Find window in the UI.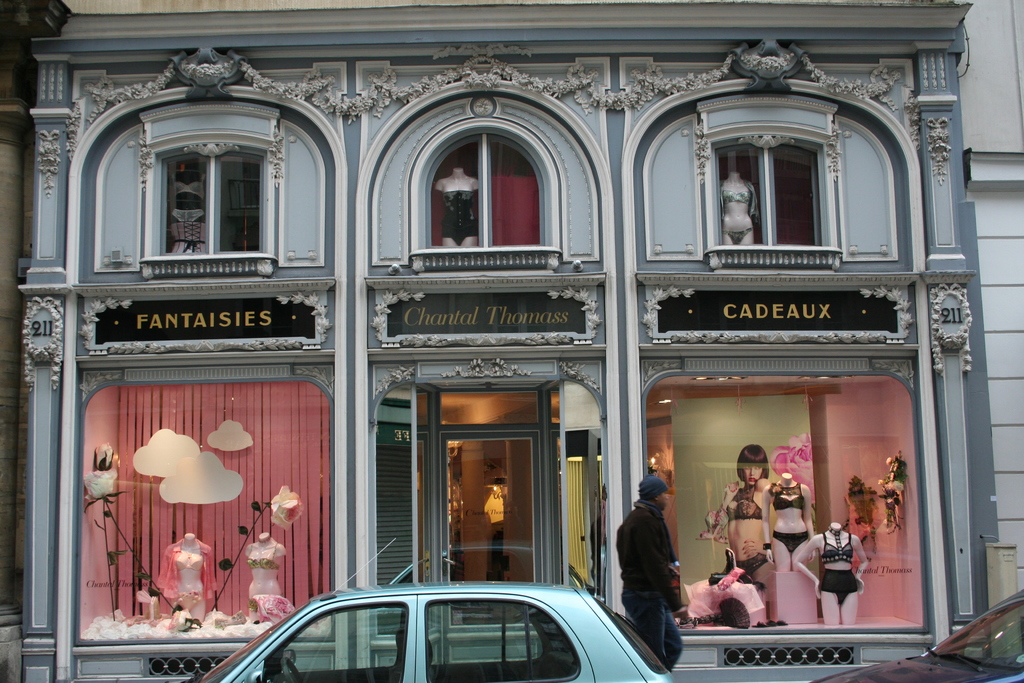
UI element at bbox=(156, 142, 261, 259).
